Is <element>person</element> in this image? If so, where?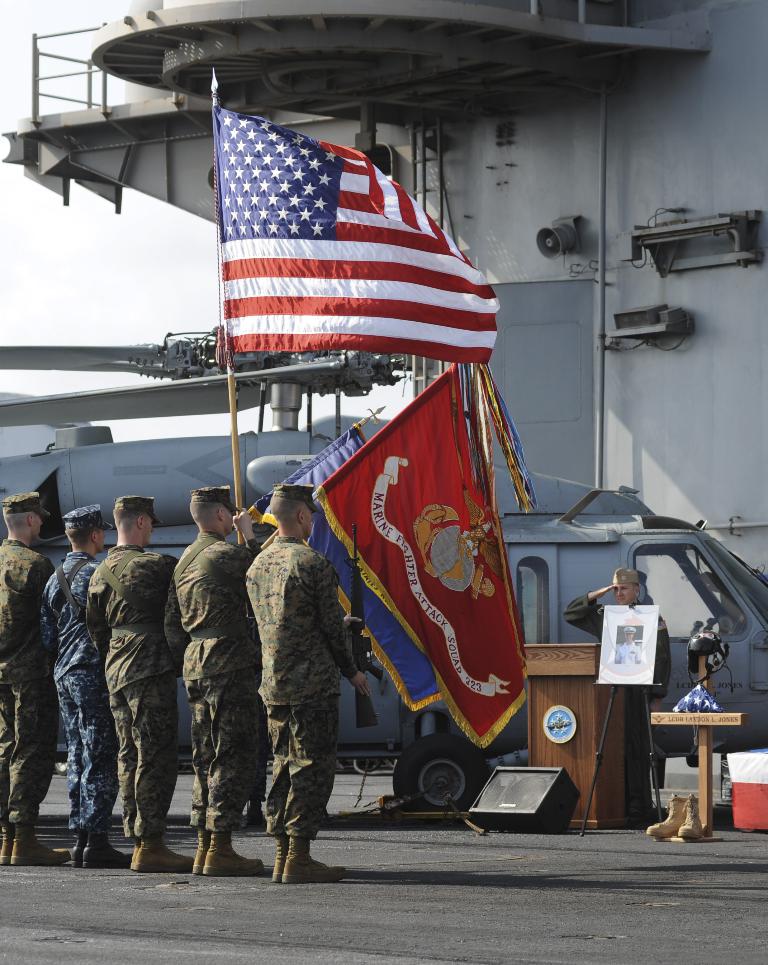
Yes, at x1=83 y1=492 x2=195 y2=870.
